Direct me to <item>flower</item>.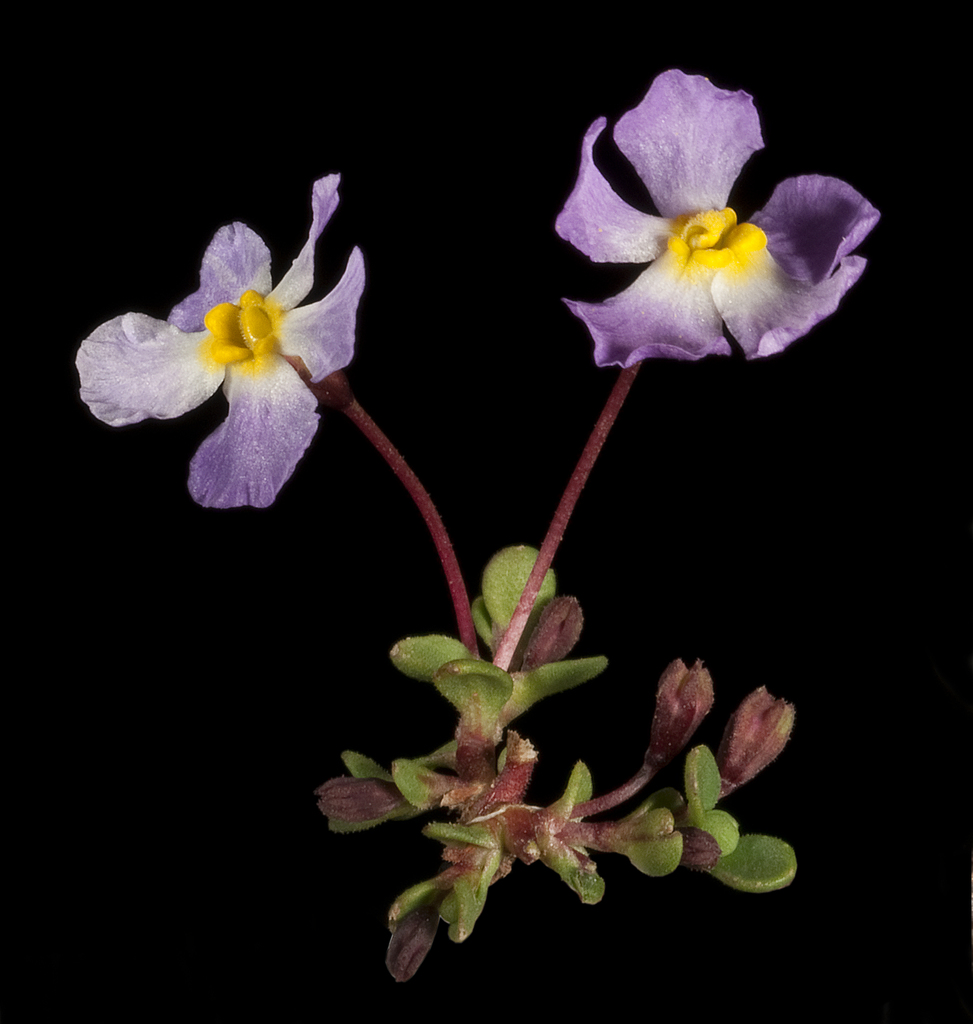
Direction: bbox(76, 173, 371, 509).
